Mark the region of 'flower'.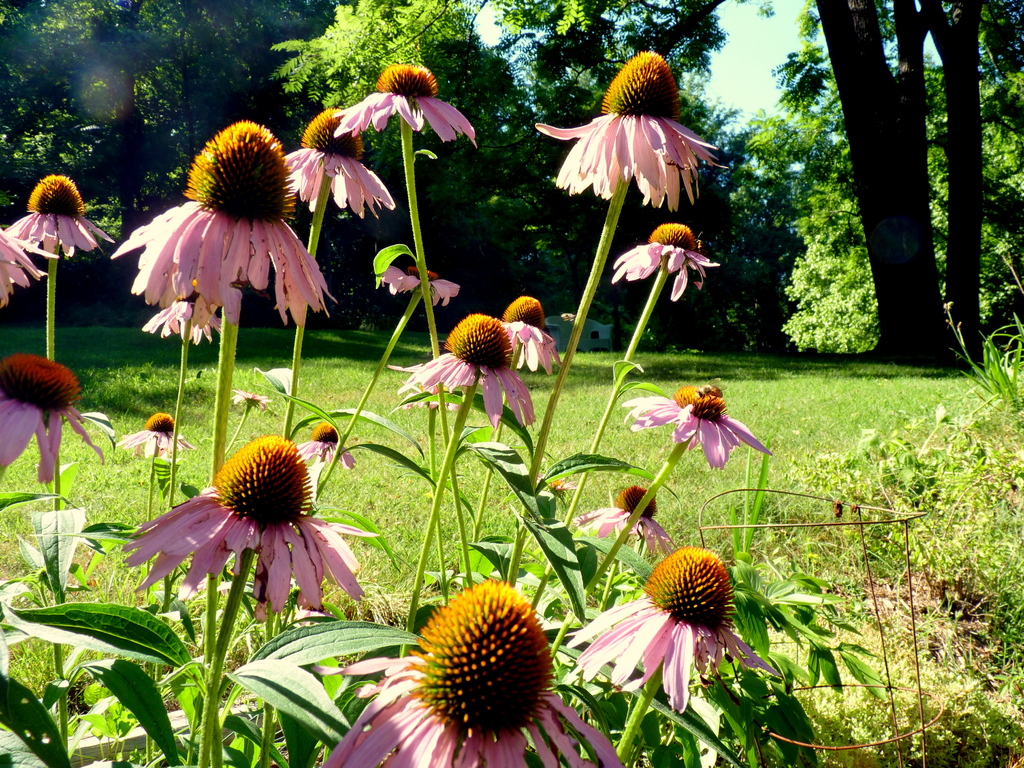
Region: (left=499, top=294, right=567, bottom=378).
